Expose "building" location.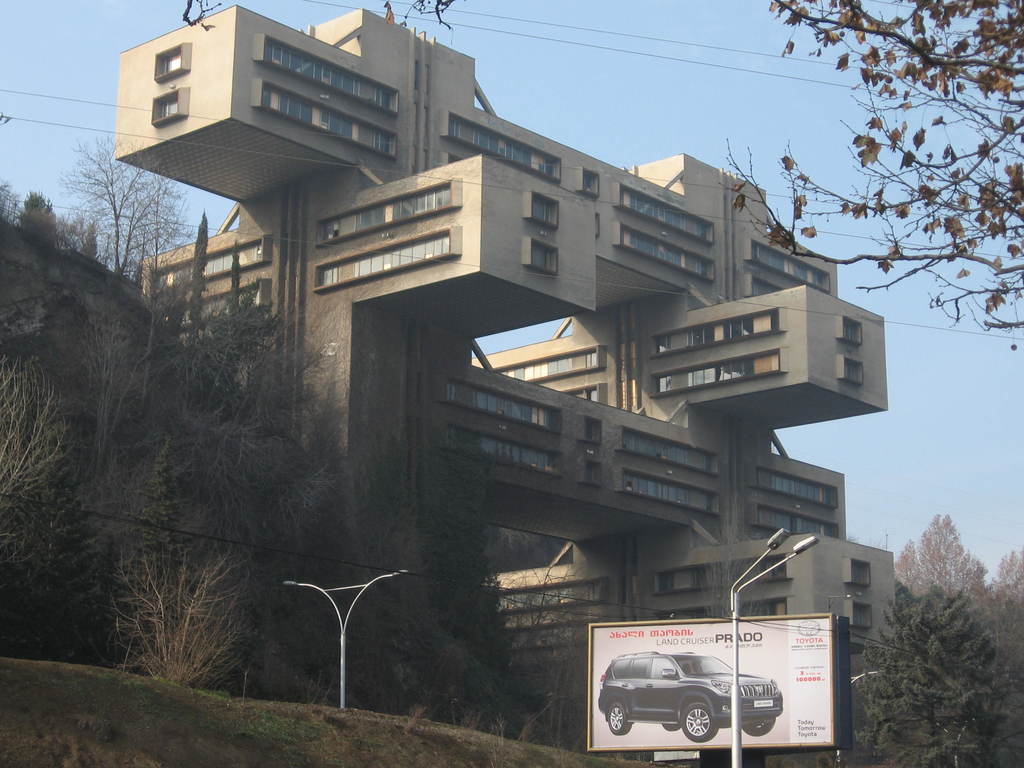
Exposed at 113 3 894 764.
